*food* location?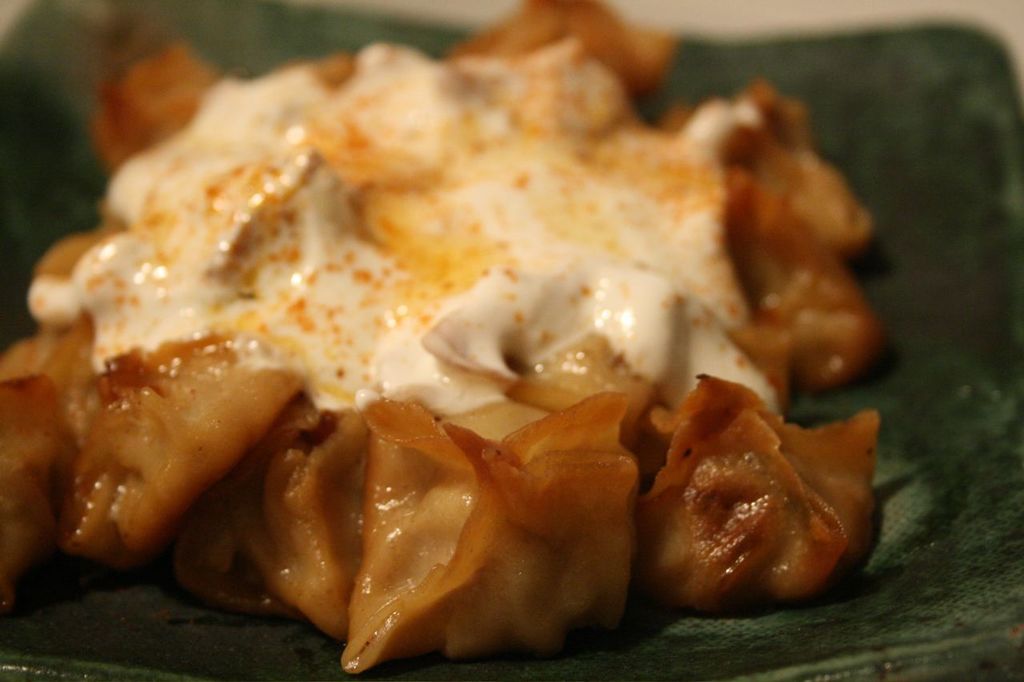
{"left": 0, "top": 2, "right": 933, "bottom": 664}
